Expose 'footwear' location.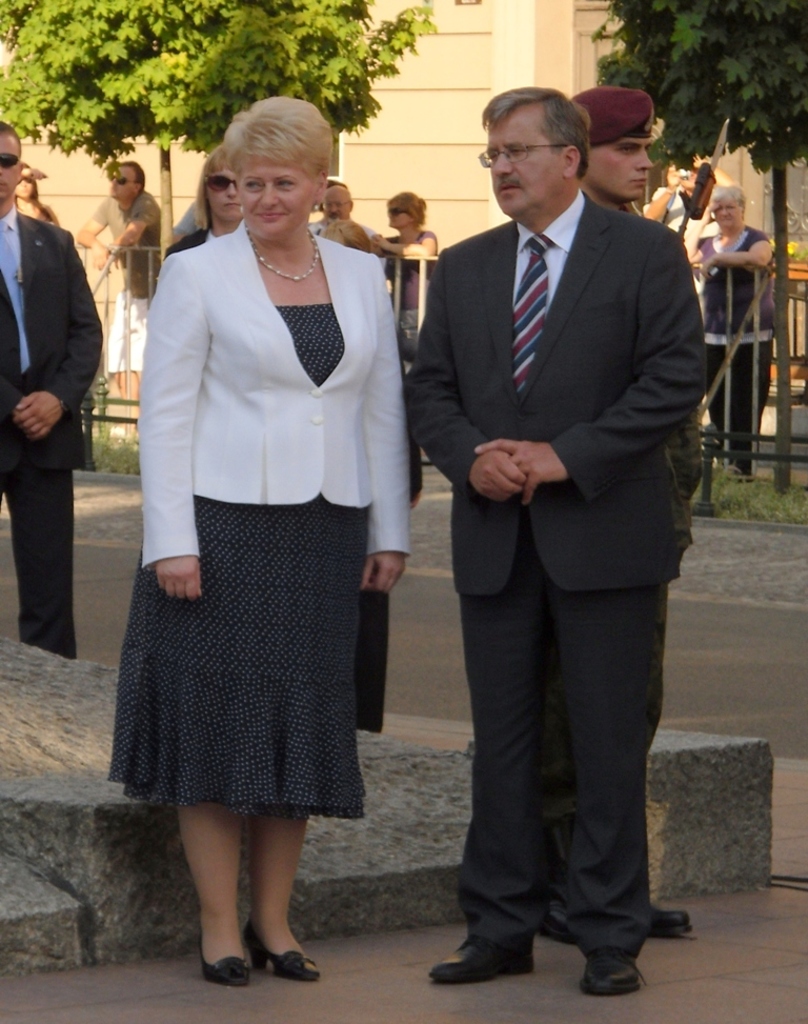
Exposed at [244,923,317,977].
